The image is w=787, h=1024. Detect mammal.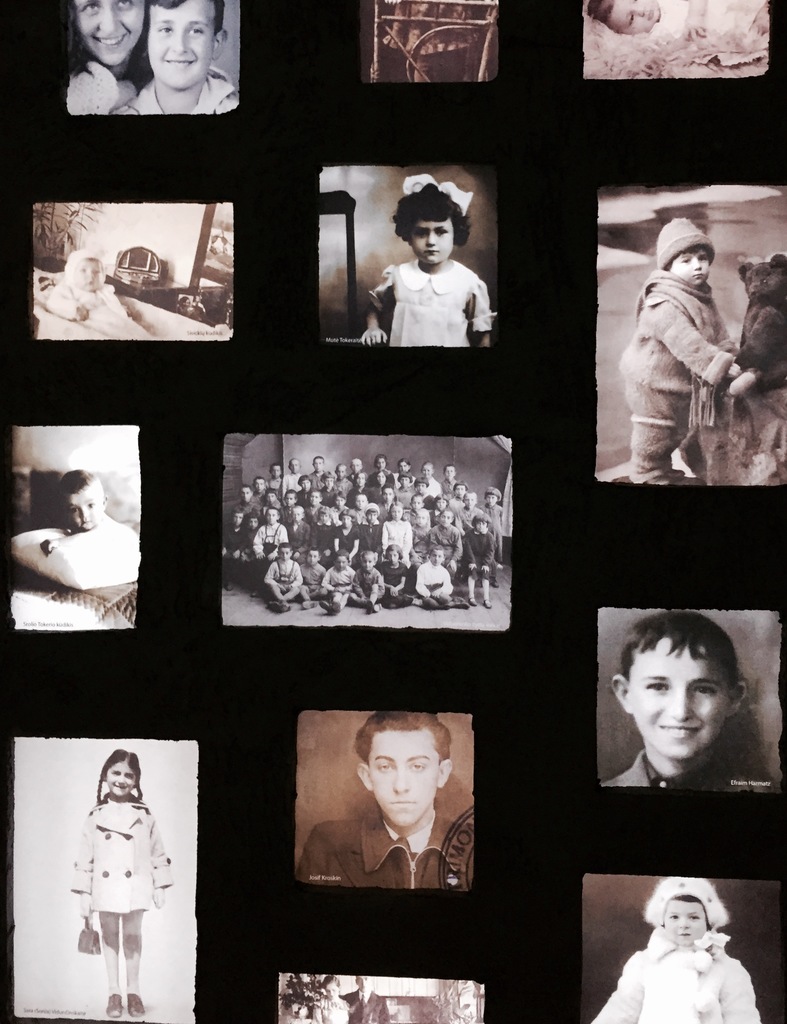
Detection: x1=441, y1=463, x2=457, y2=495.
